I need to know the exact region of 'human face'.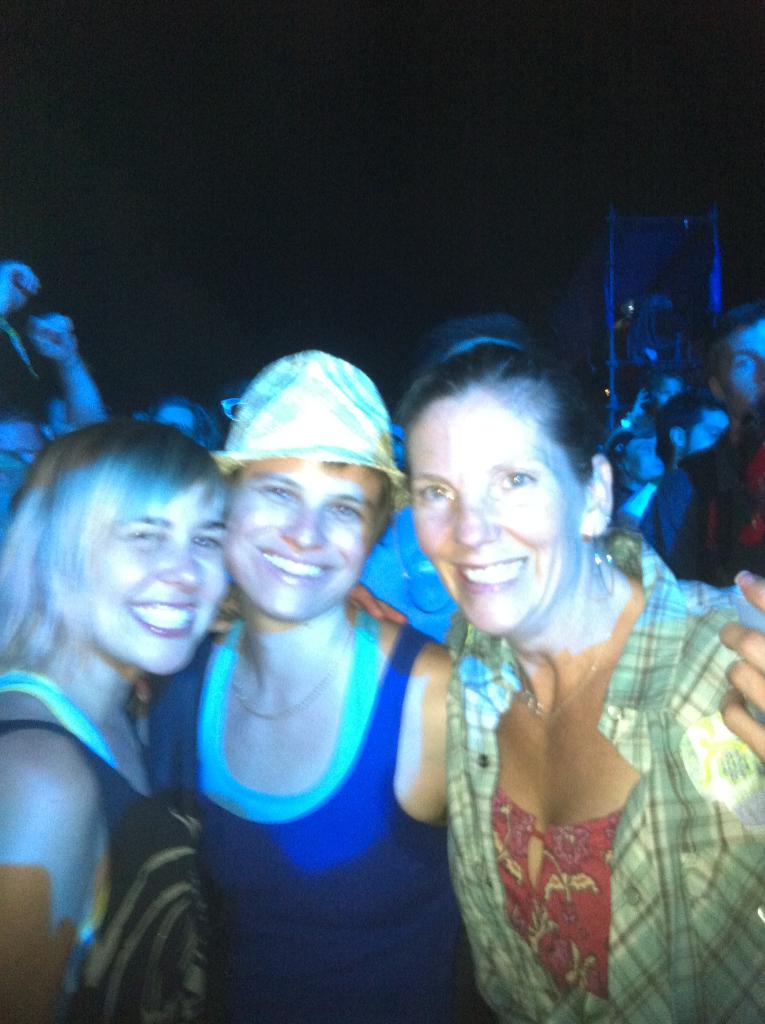
Region: box=[410, 414, 583, 636].
